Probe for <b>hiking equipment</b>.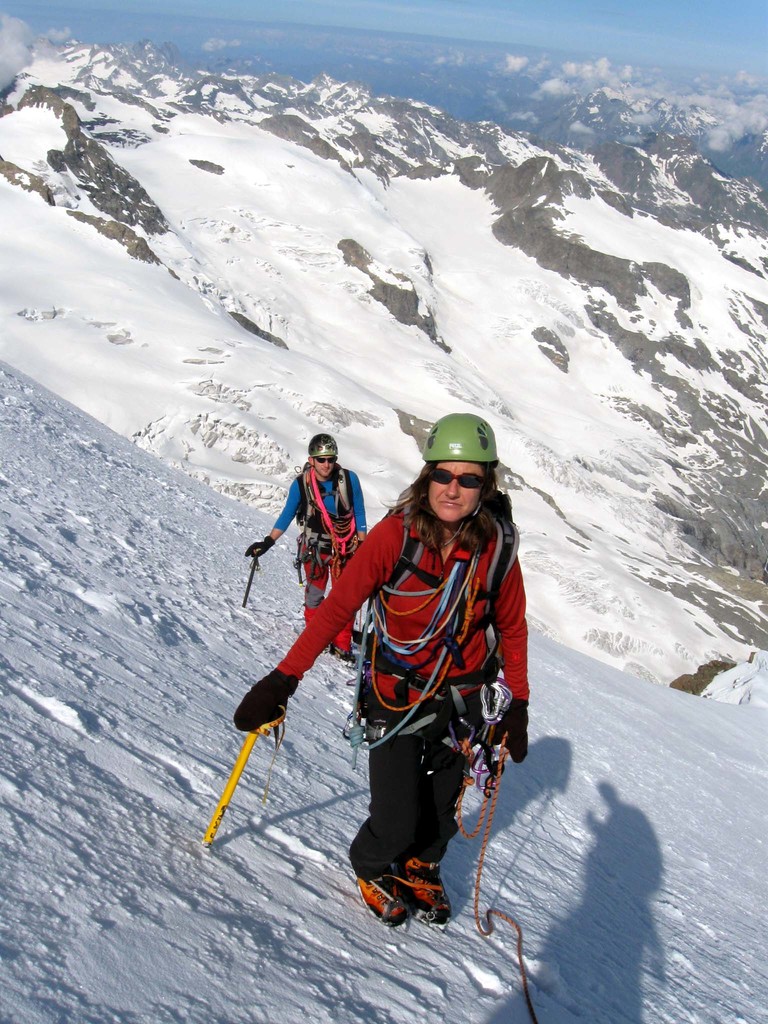
Probe result: region(196, 691, 300, 858).
